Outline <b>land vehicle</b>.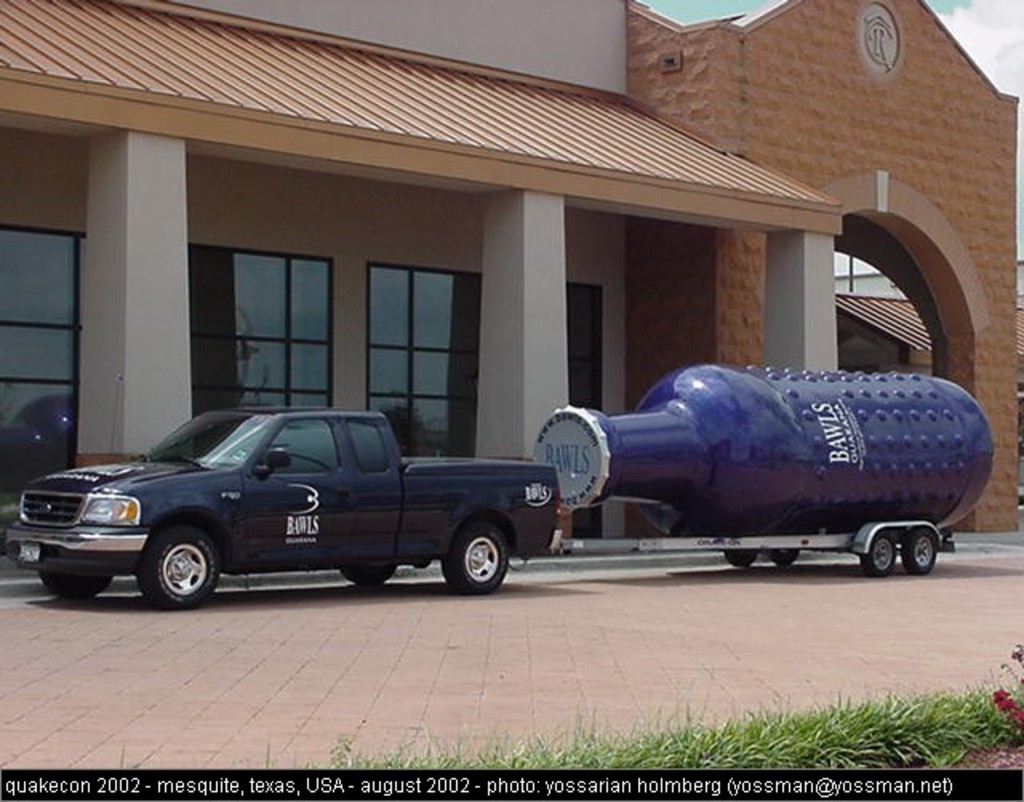
Outline: rect(27, 381, 562, 620).
